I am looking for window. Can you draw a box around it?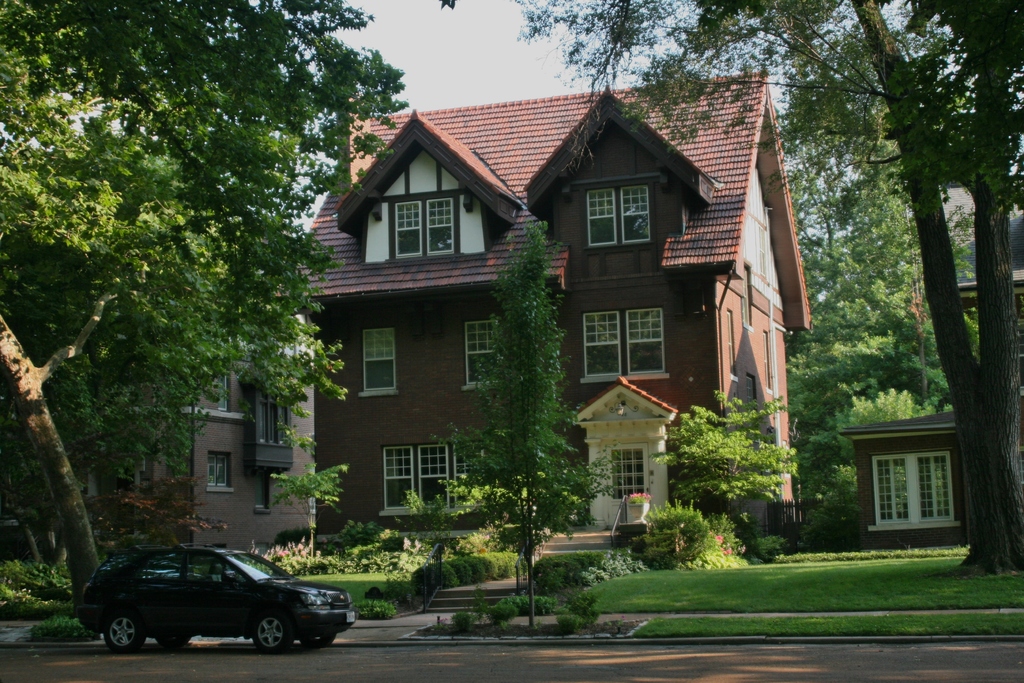
Sure, the bounding box is {"left": 870, "top": 451, "right": 954, "bottom": 522}.
